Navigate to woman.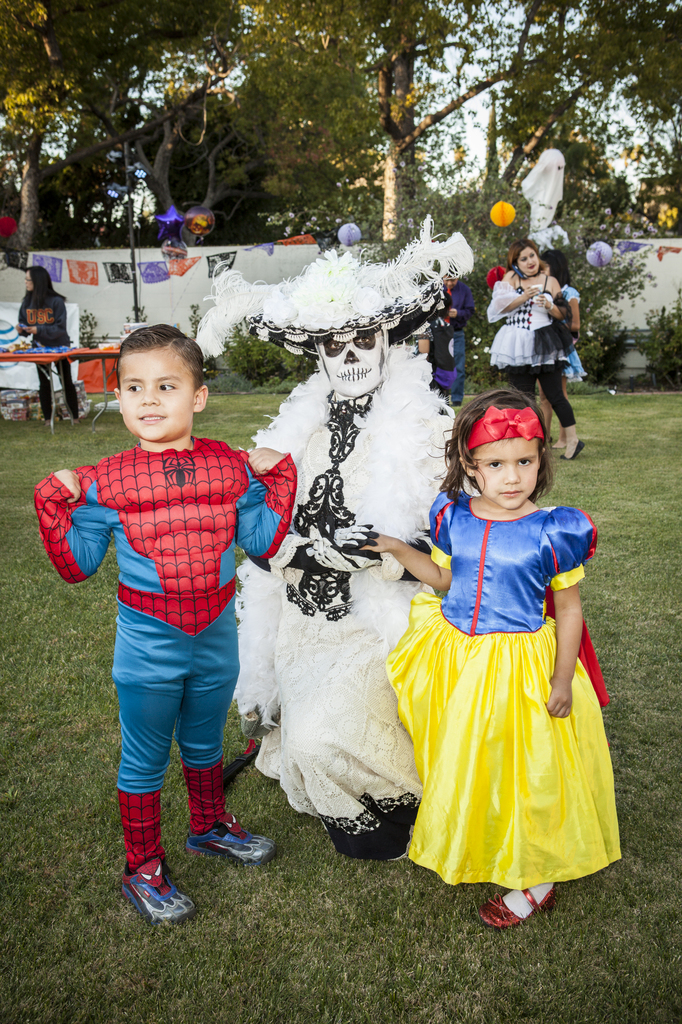
Navigation target: [15,266,80,420].
